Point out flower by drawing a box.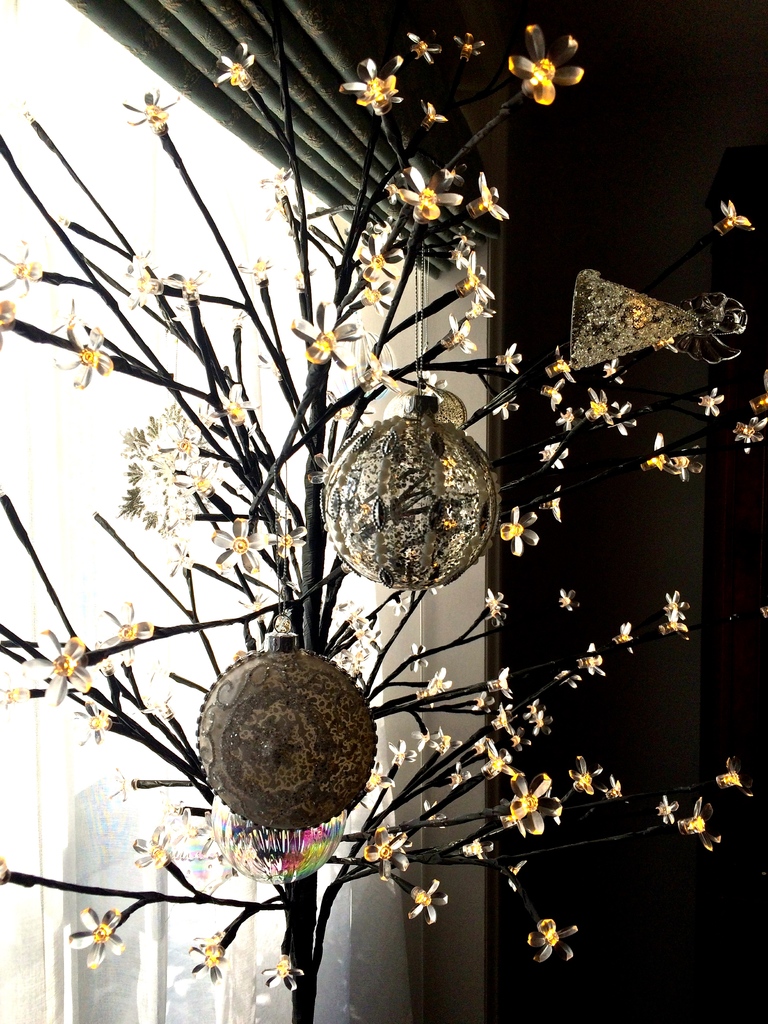
(left=527, top=708, right=553, bottom=739).
